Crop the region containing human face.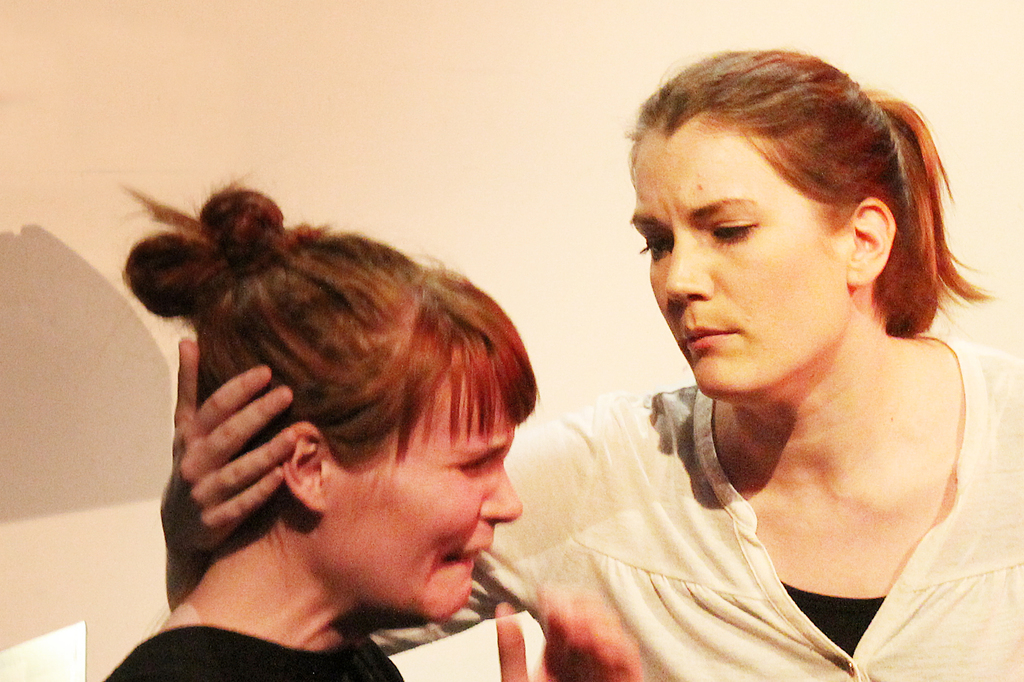
Crop region: bbox=[631, 107, 841, 397].
